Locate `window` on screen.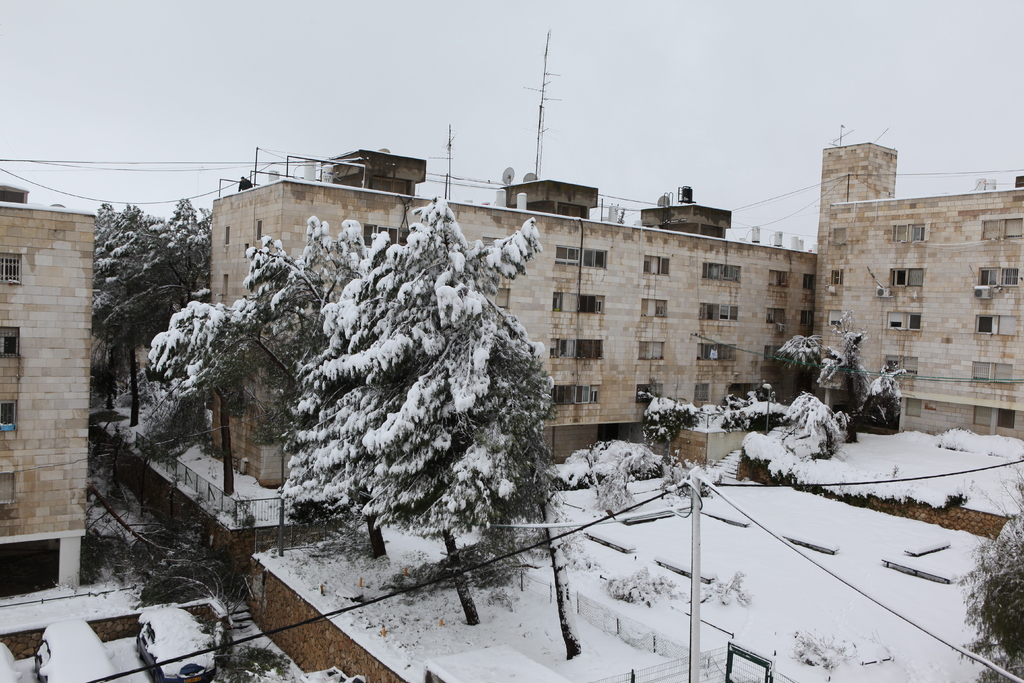
On screen at (left=826, top=309, right=844, bottom=327).
